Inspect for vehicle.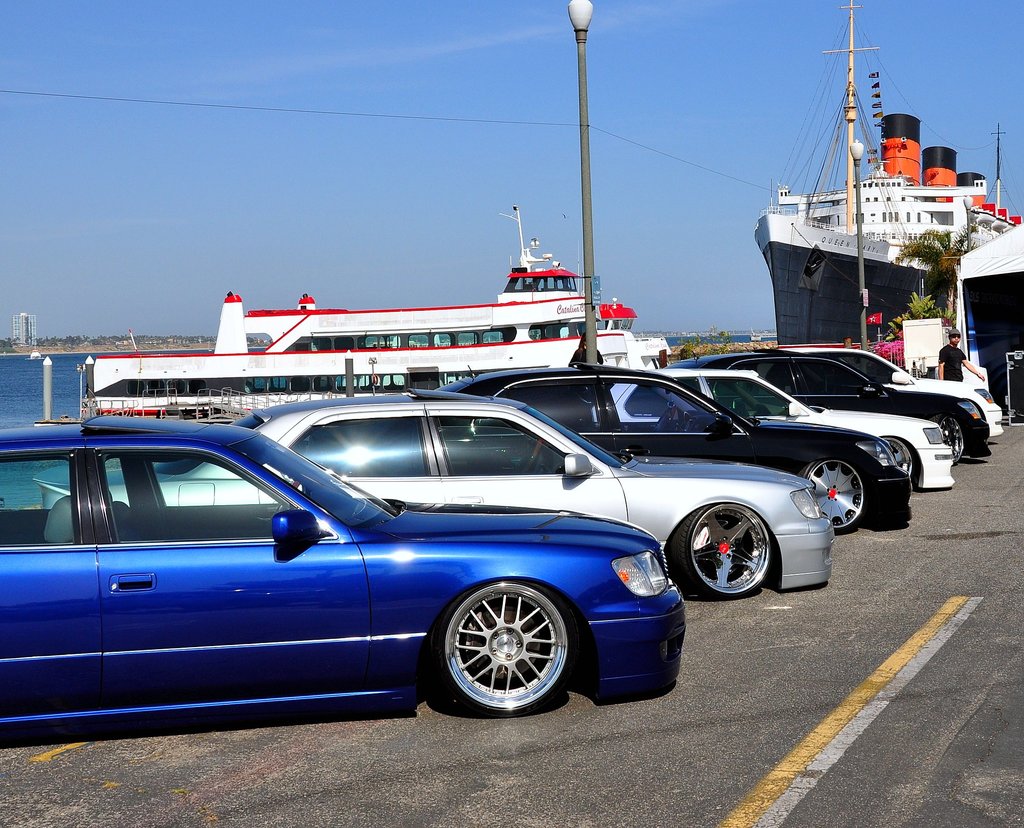
Inspection: bbox=(745, 0, 1023, 345).
